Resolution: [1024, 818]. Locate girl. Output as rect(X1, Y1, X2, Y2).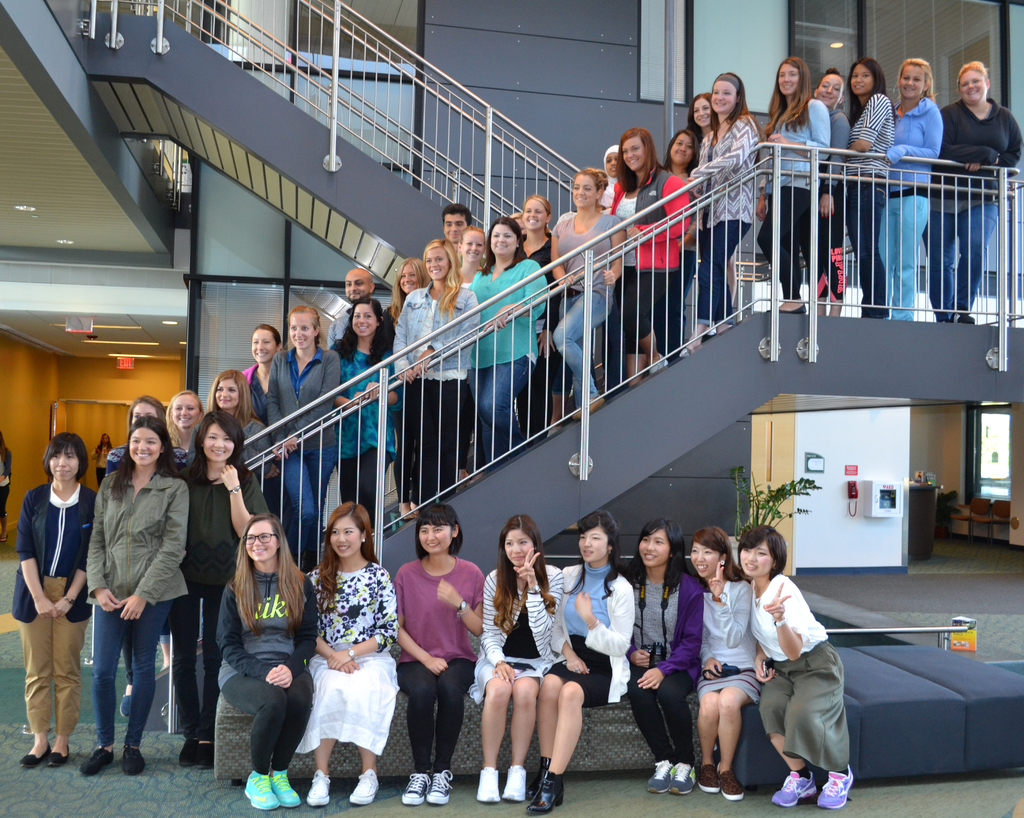
rect(477, 517, 572, 807).
